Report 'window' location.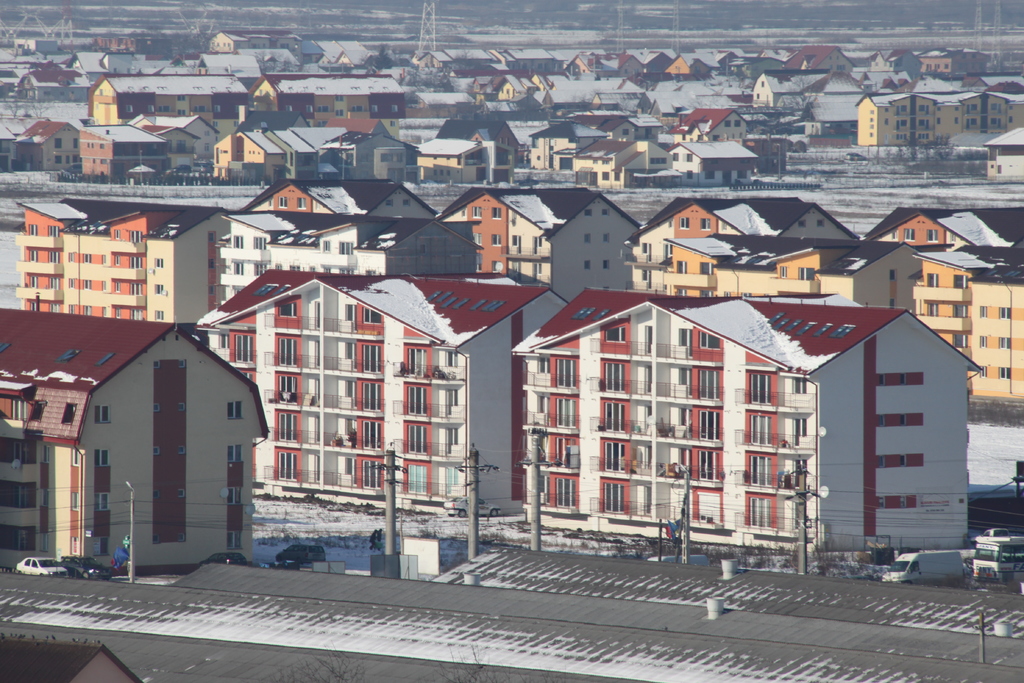
Report: [x1=68, y1=536, x2=82, y2=554].
